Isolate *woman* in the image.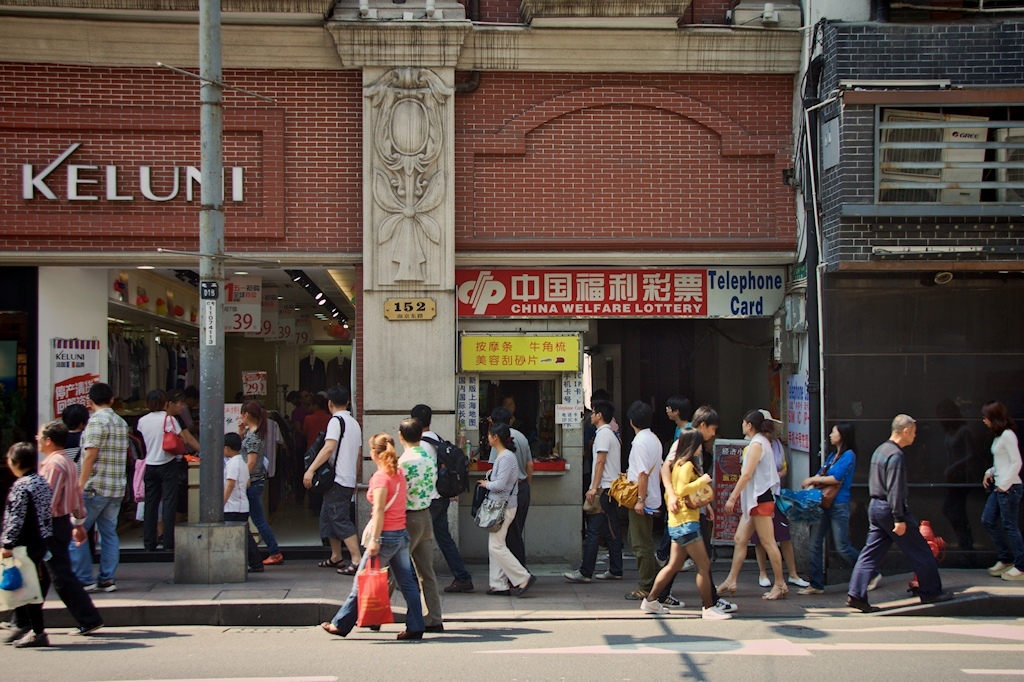
Isolated region: locate(136, 392, 184, 552).
